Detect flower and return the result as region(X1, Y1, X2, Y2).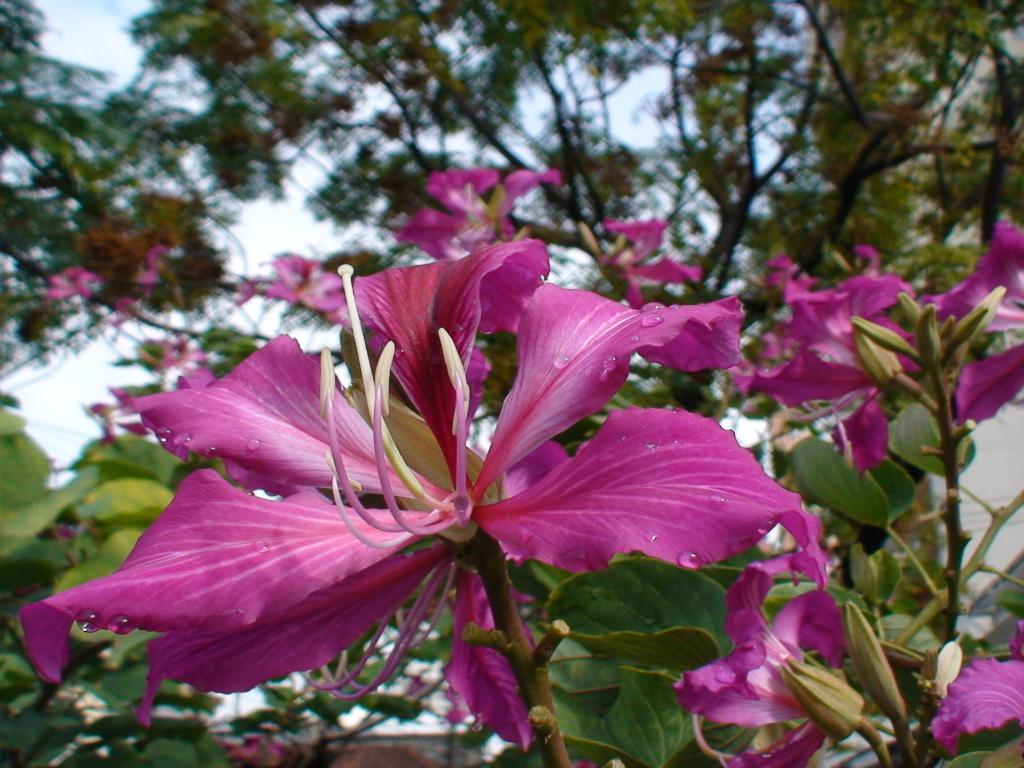
region(732, 276, 898, 465).
